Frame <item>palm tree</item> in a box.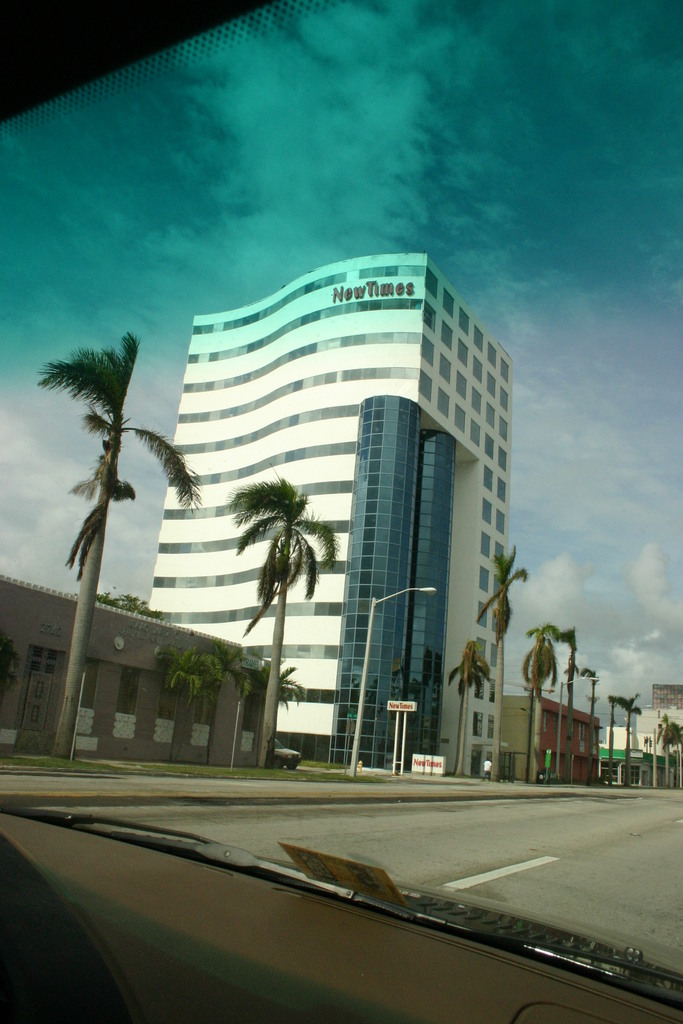
657, 714, 682, 785.
